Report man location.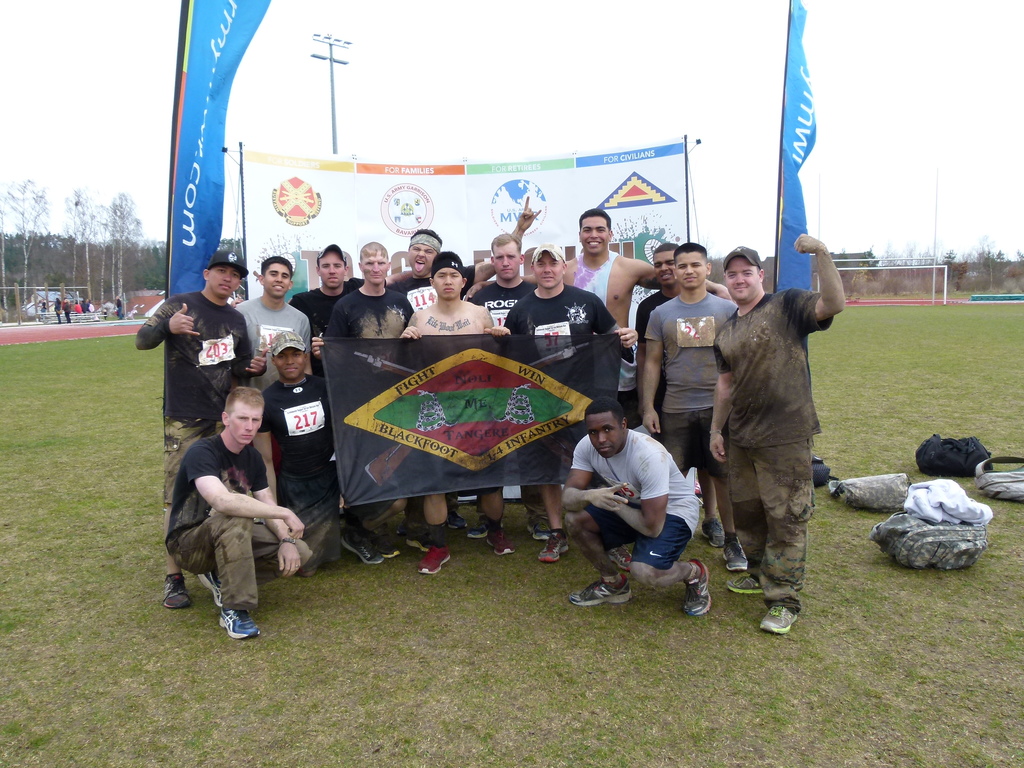
Report: 163/385/307/642.
